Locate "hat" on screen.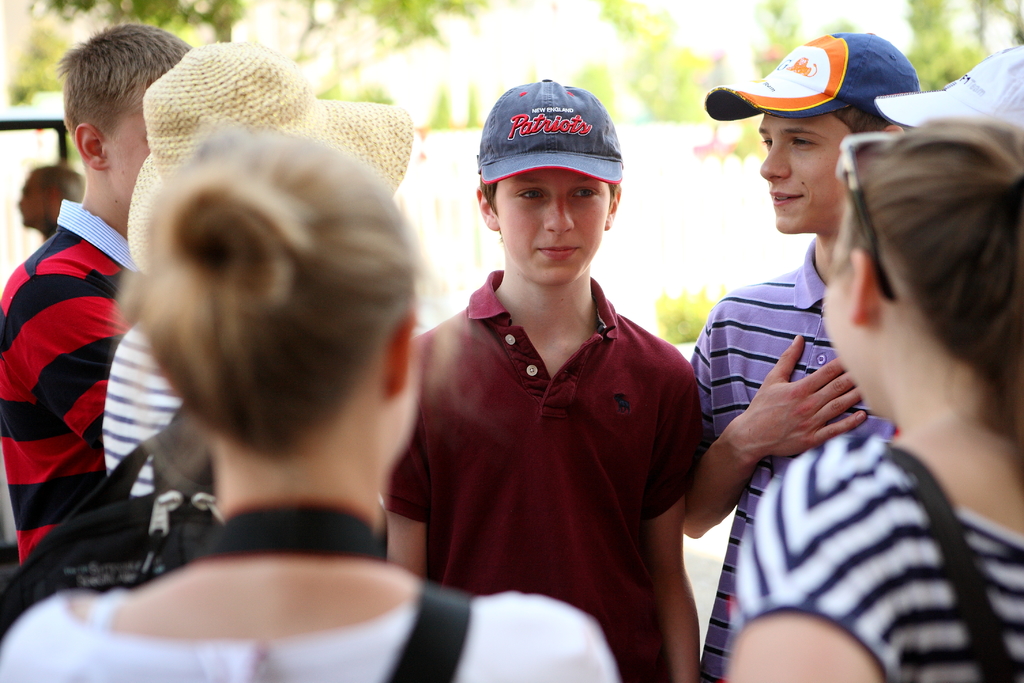
On screen at (left=874, top=43, right=1023, bottom=127).
